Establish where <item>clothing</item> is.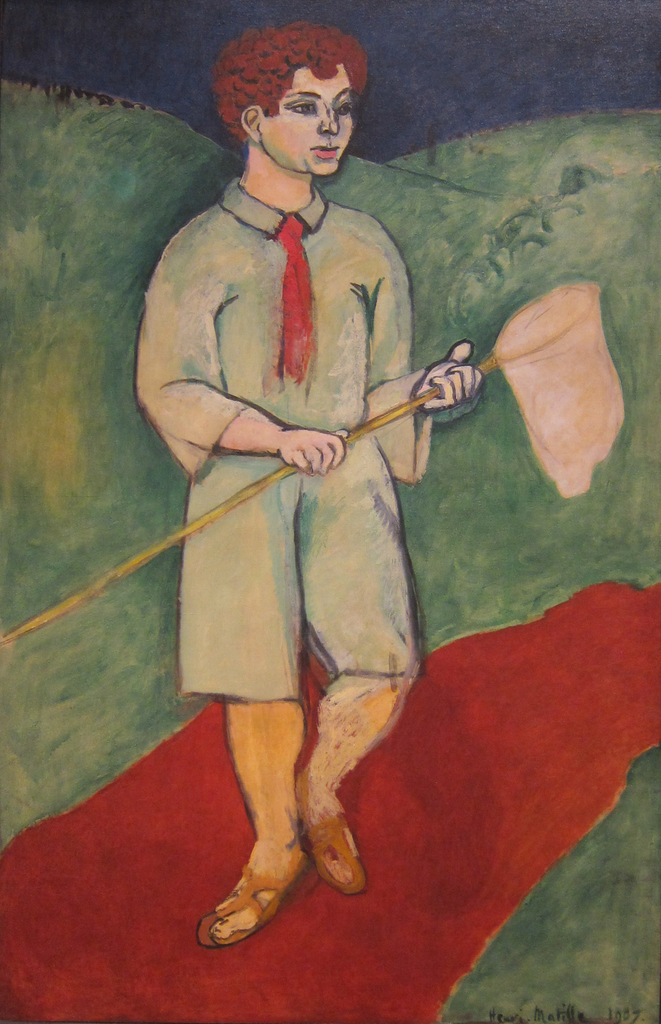
Established at bbox=[143, 143, 463, 787].
